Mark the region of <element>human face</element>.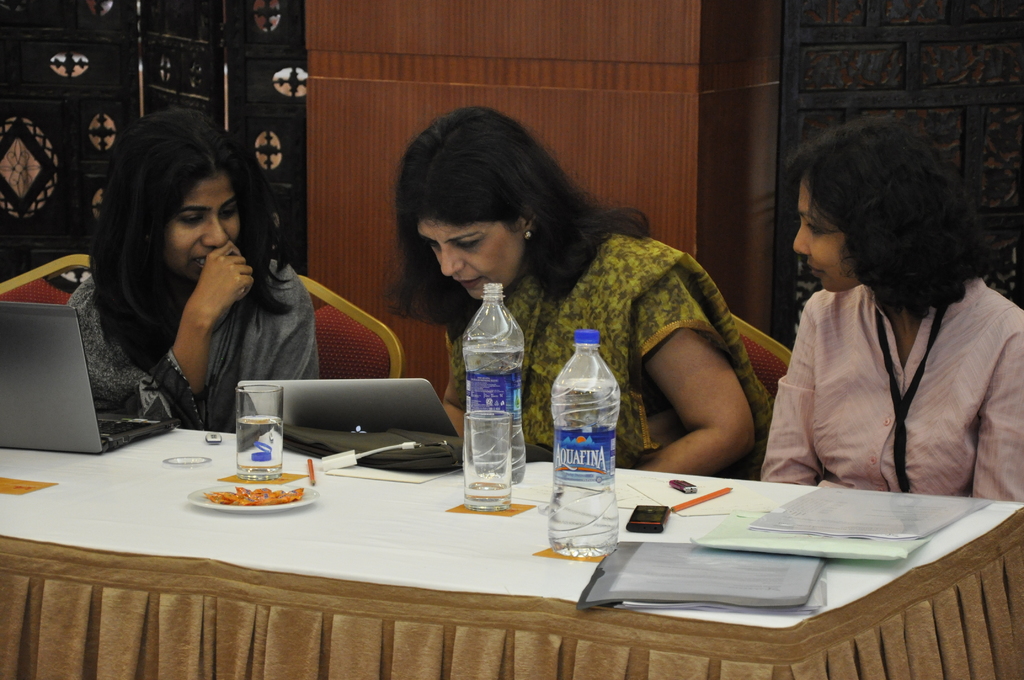
Region: x1=166, y1=175, x2=243, y2=284.
